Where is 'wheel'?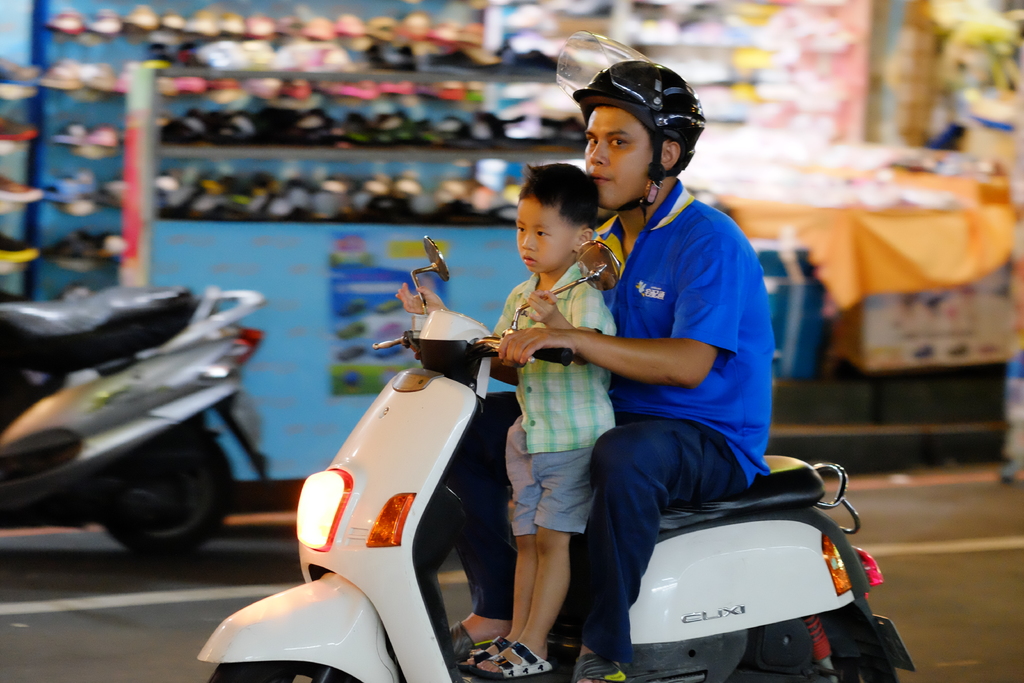
<box>207,661,360,682</box>.
